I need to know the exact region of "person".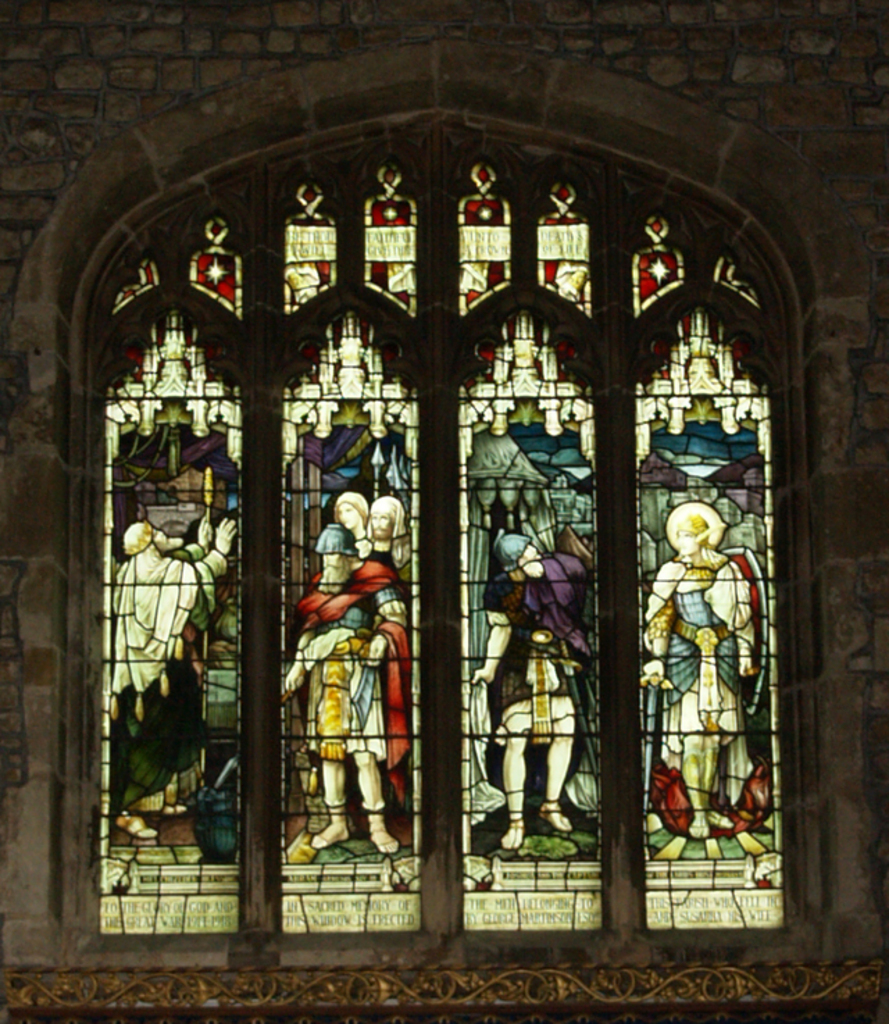
Region: [x1=110, y1=514, x2=238, y2=839].
